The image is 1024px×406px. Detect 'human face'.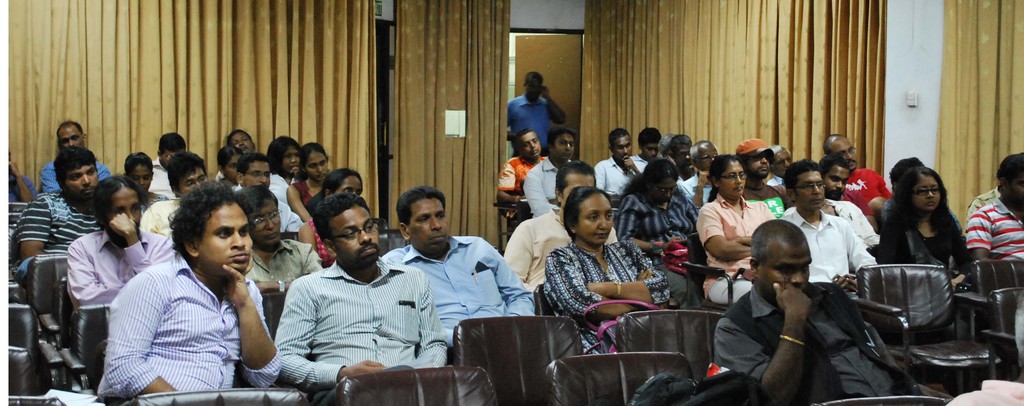
Detection: (x1=676, y1=145, x2=691, y2=166).
